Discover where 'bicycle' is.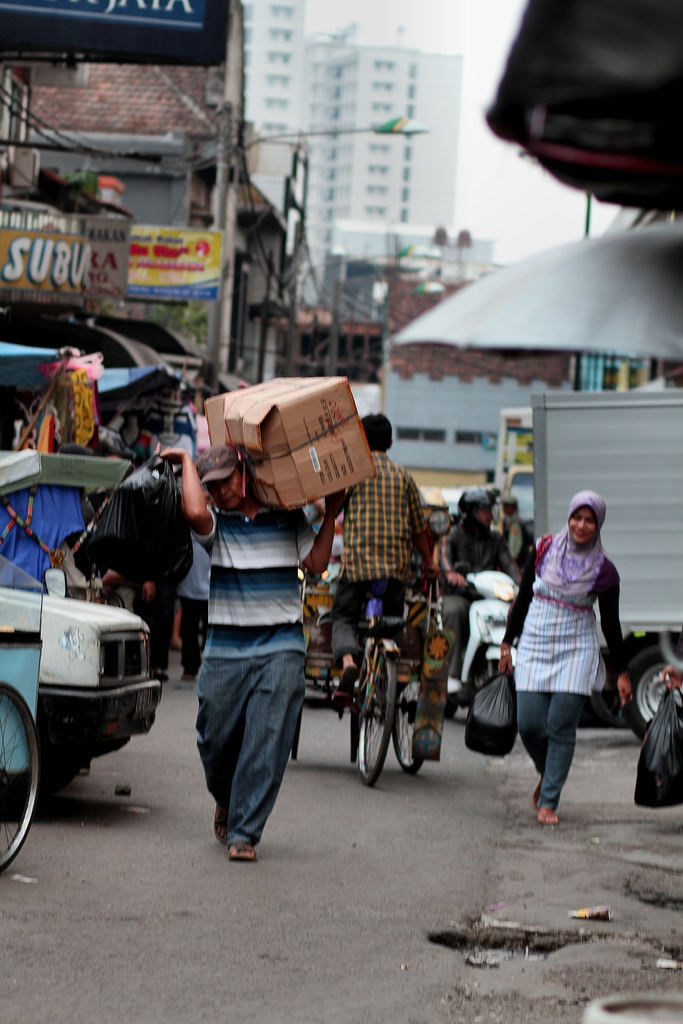
Discovered at bbox(338, 607, 439, 796).
